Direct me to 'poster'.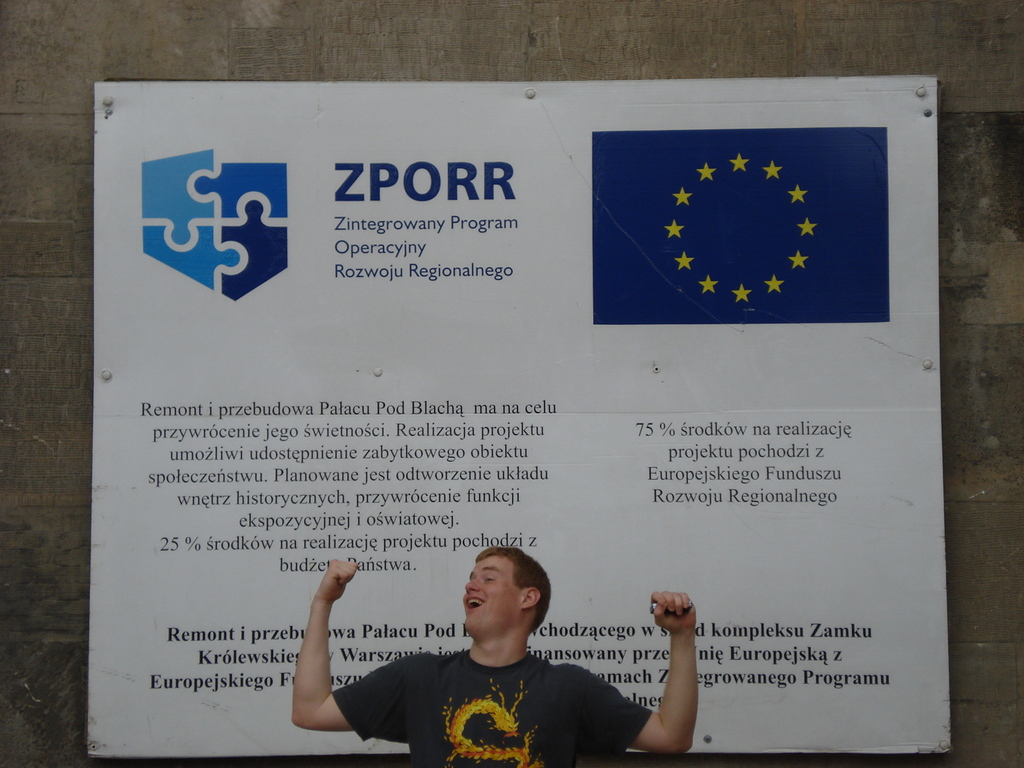
Direction: {"x1": 90, "y1": 78, "x2": 953, "y2": 767}.
